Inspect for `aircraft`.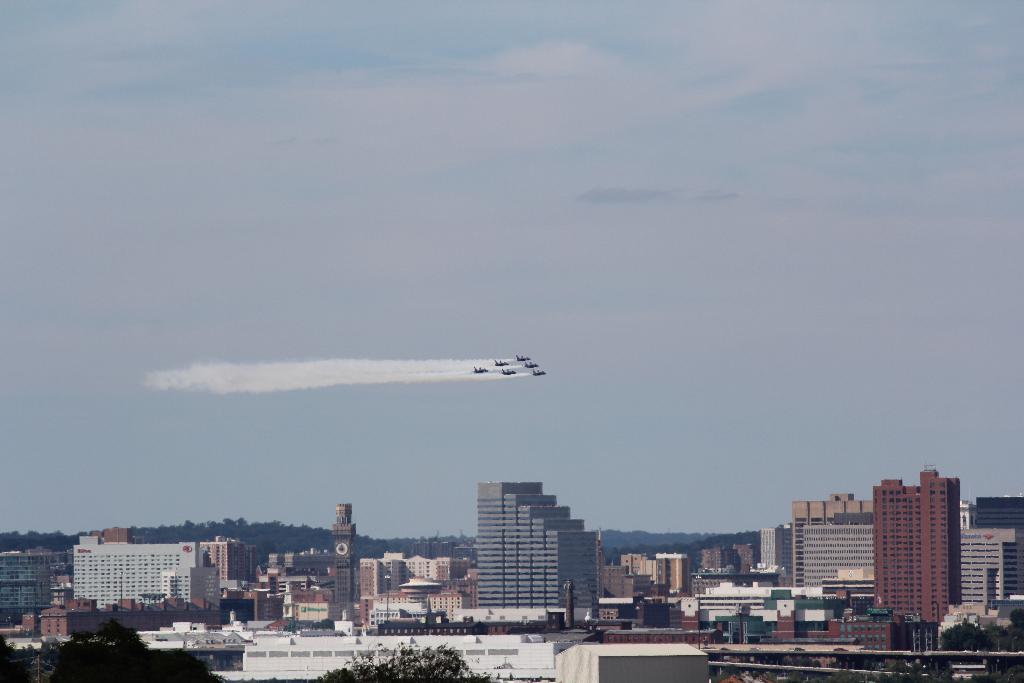
Inspection: x1=495 y1=358 x2=508 y2=366.
